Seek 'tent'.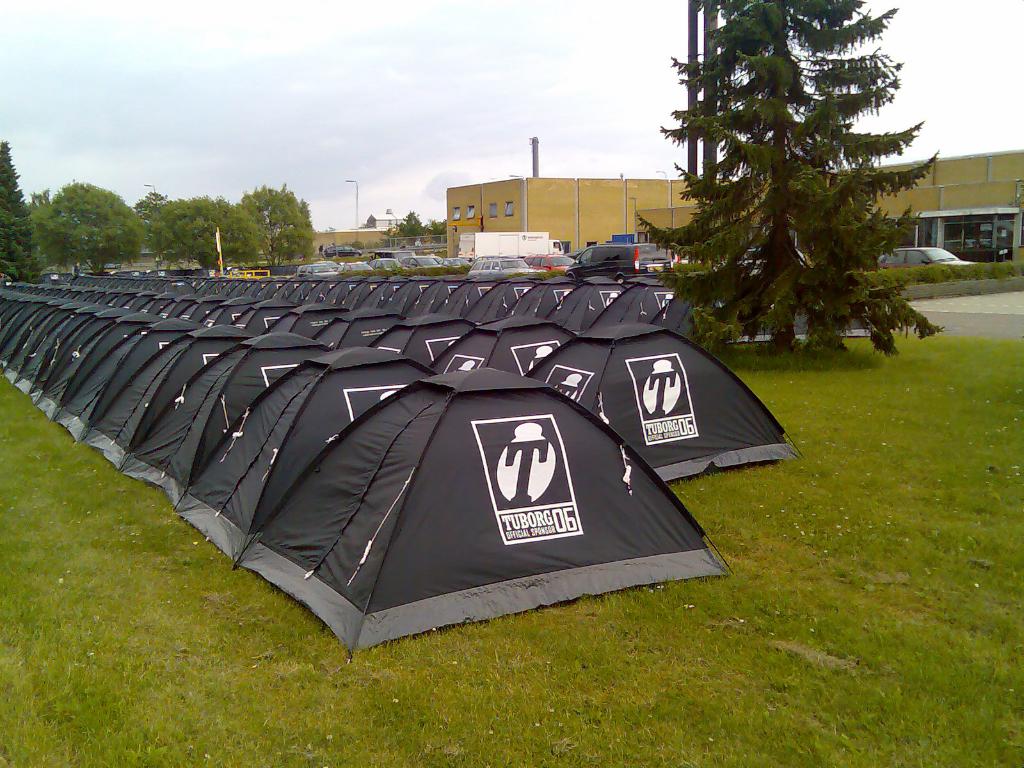
[left=560, top=316, right=805, bottom=478].
